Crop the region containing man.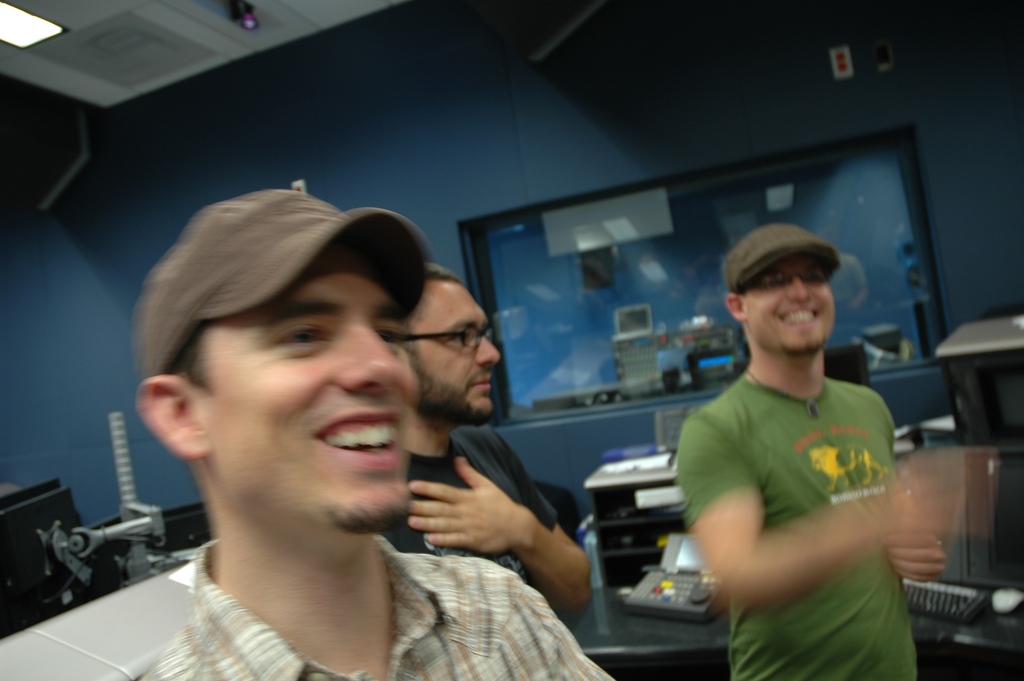
Crop region: box=[72, 187, 623, 662].
